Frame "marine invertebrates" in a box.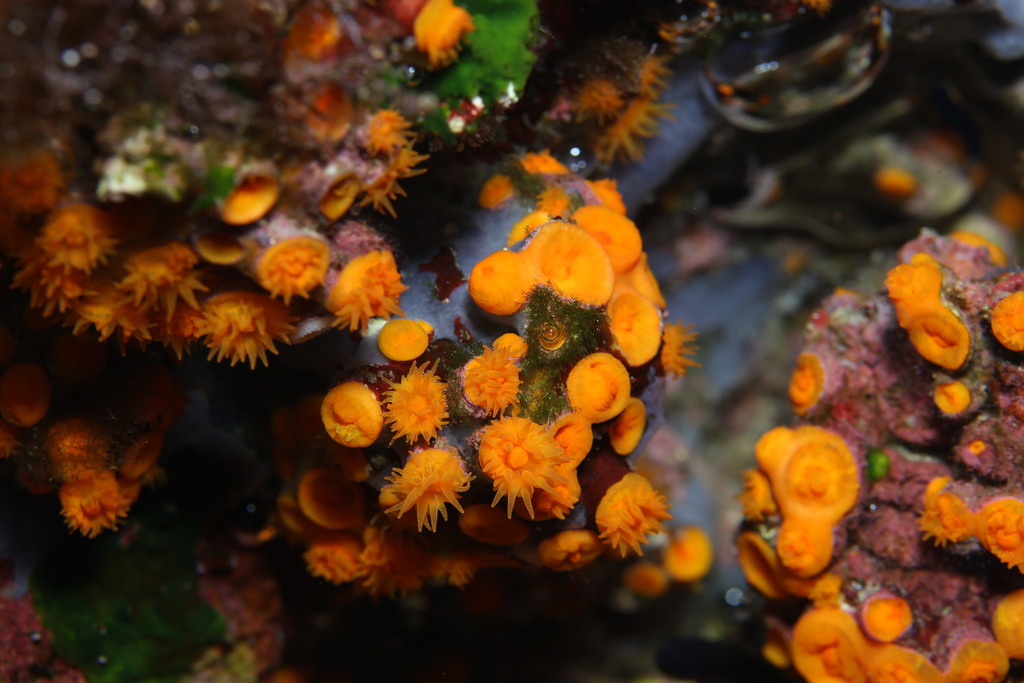
(454,504,536,541).
